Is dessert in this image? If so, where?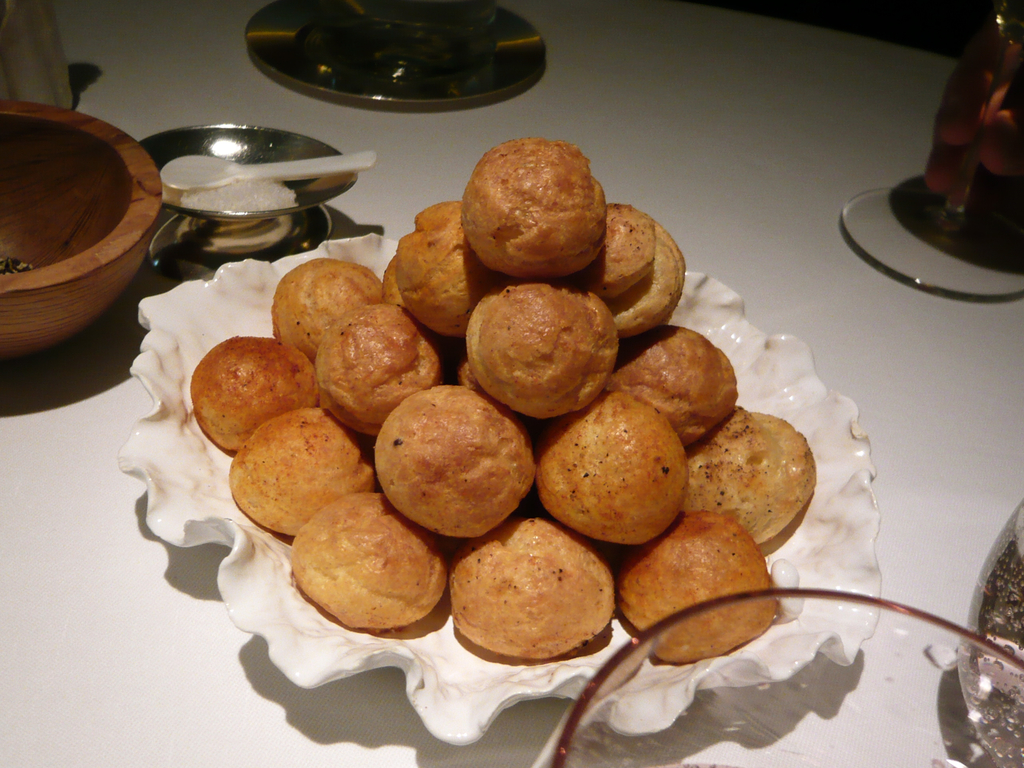
Yes, at detection(312, 306, 431, 430).
